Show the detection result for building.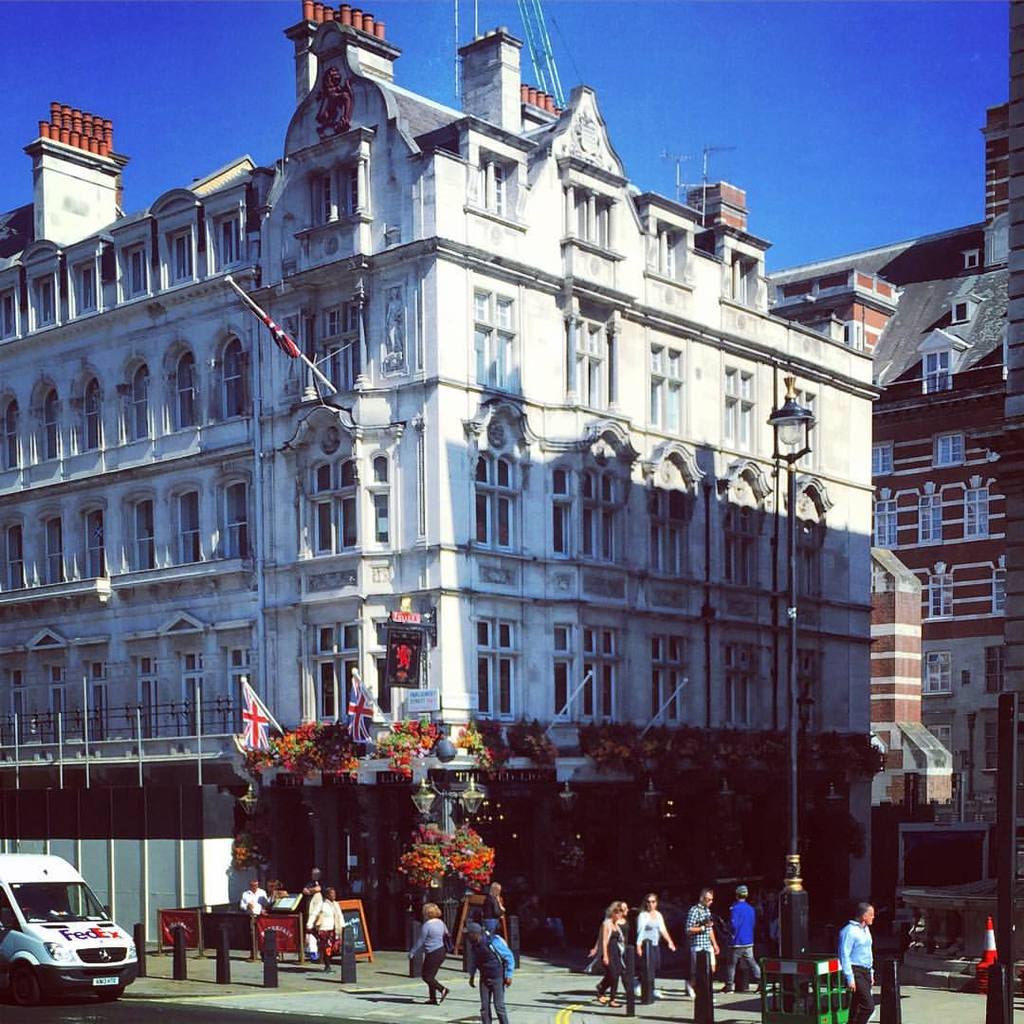
(0,0,884,958).
